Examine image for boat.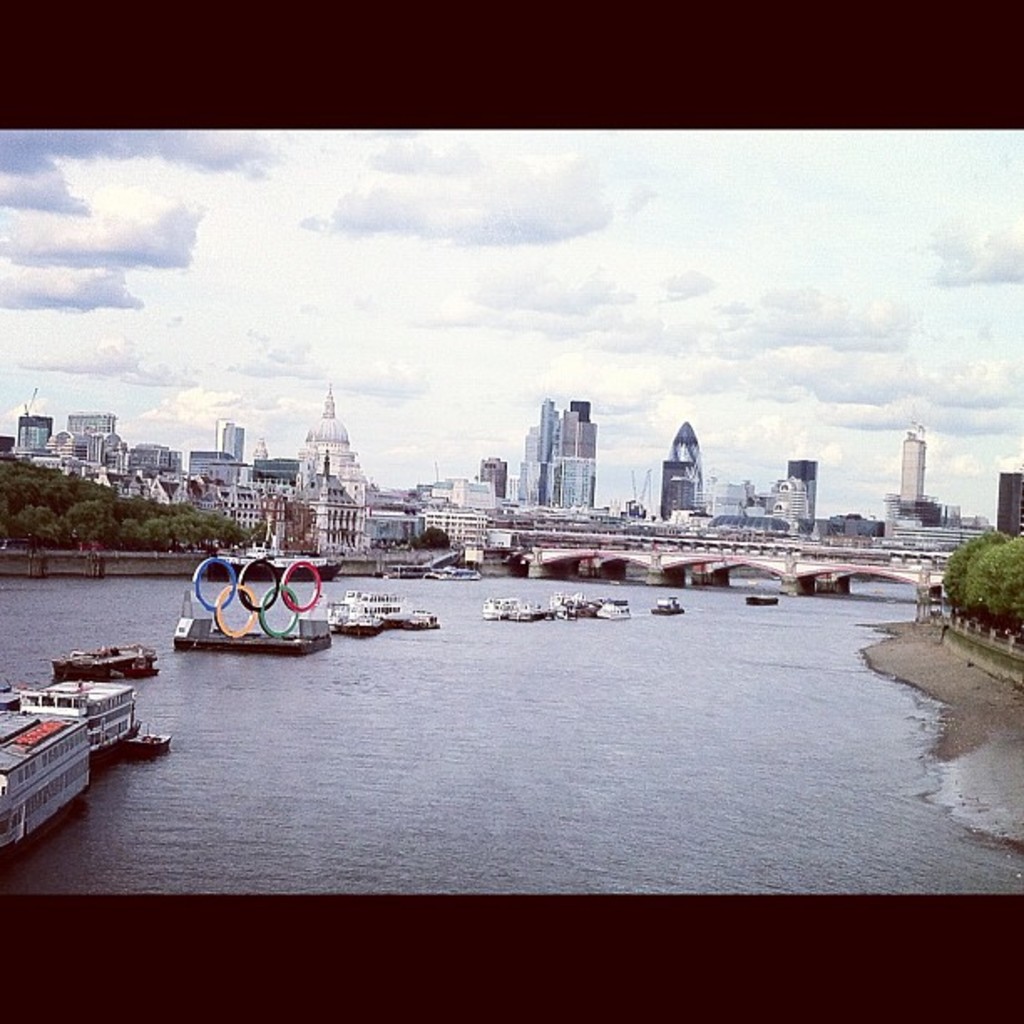
Examination result: <region>179, 547, 326, 658</region>.
